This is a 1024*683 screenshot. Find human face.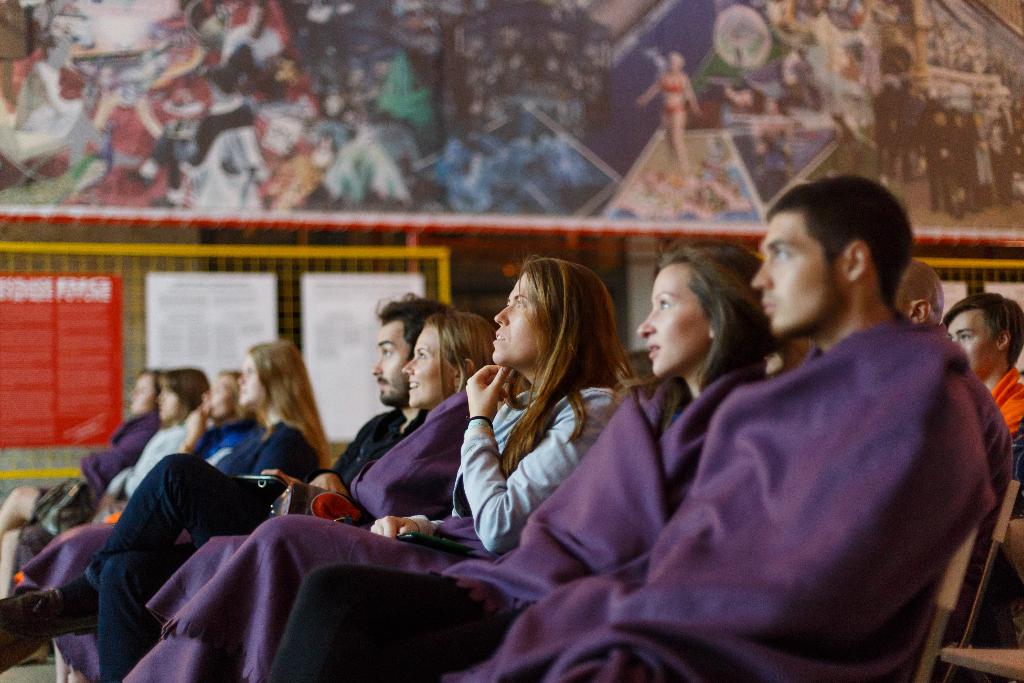
Bounding box: l=492, t=272, r=557, b=368.
